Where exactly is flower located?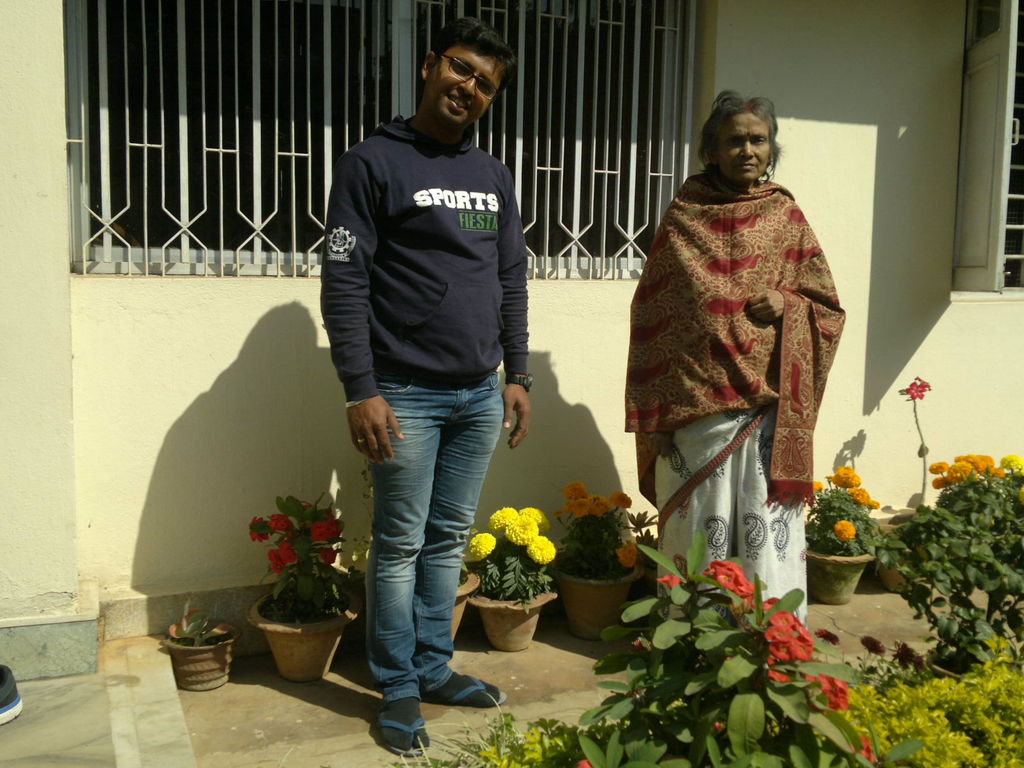
Its bounding box is locate(858, 736, 876, 765).
